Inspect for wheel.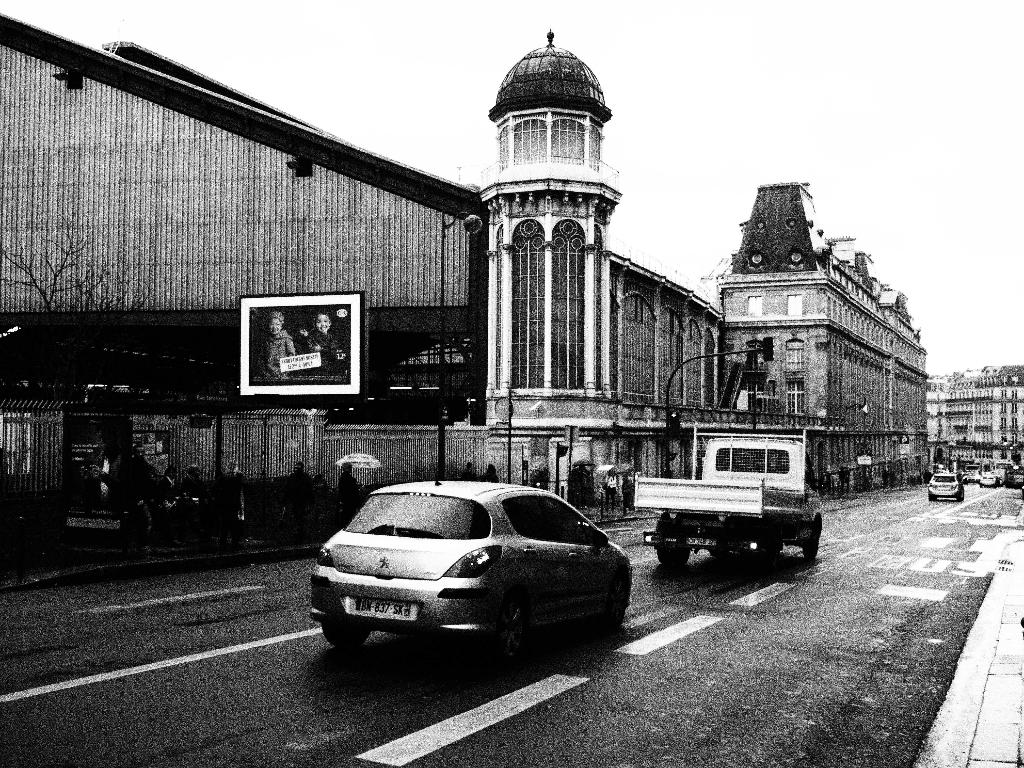
Inspection: region(927, 494, 934, 500).
